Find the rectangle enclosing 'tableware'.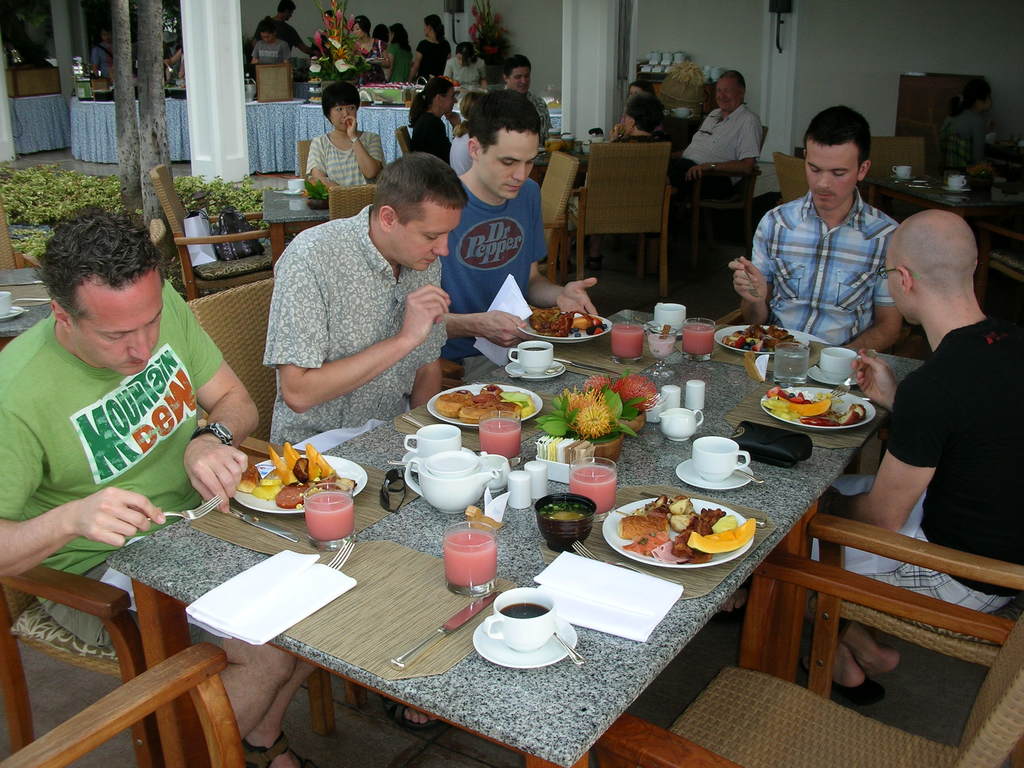
(x1=893, y1=172, x2=911, y2=177).
